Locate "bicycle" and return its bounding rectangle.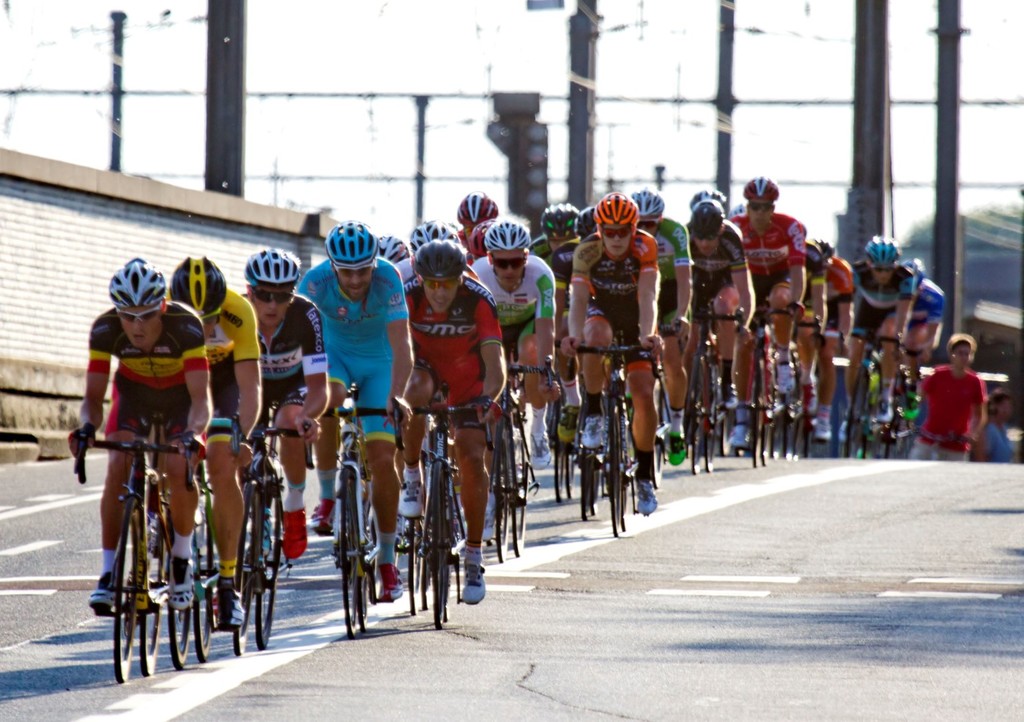
(x1=401, y1=370, x2=489, y2=636).
